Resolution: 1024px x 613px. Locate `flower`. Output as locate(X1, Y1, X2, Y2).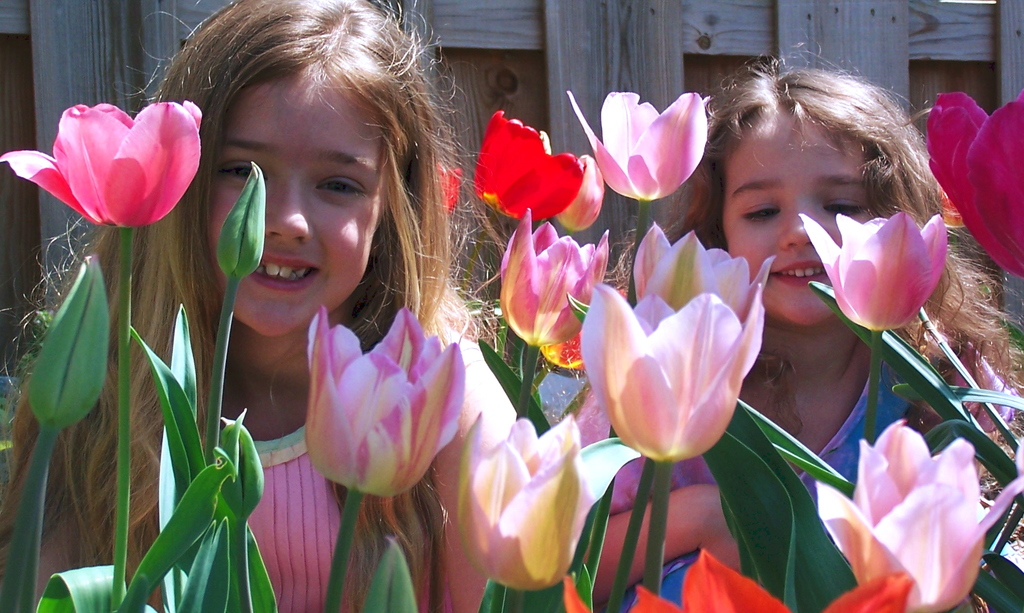
locate(582, 245, 771, 469).
